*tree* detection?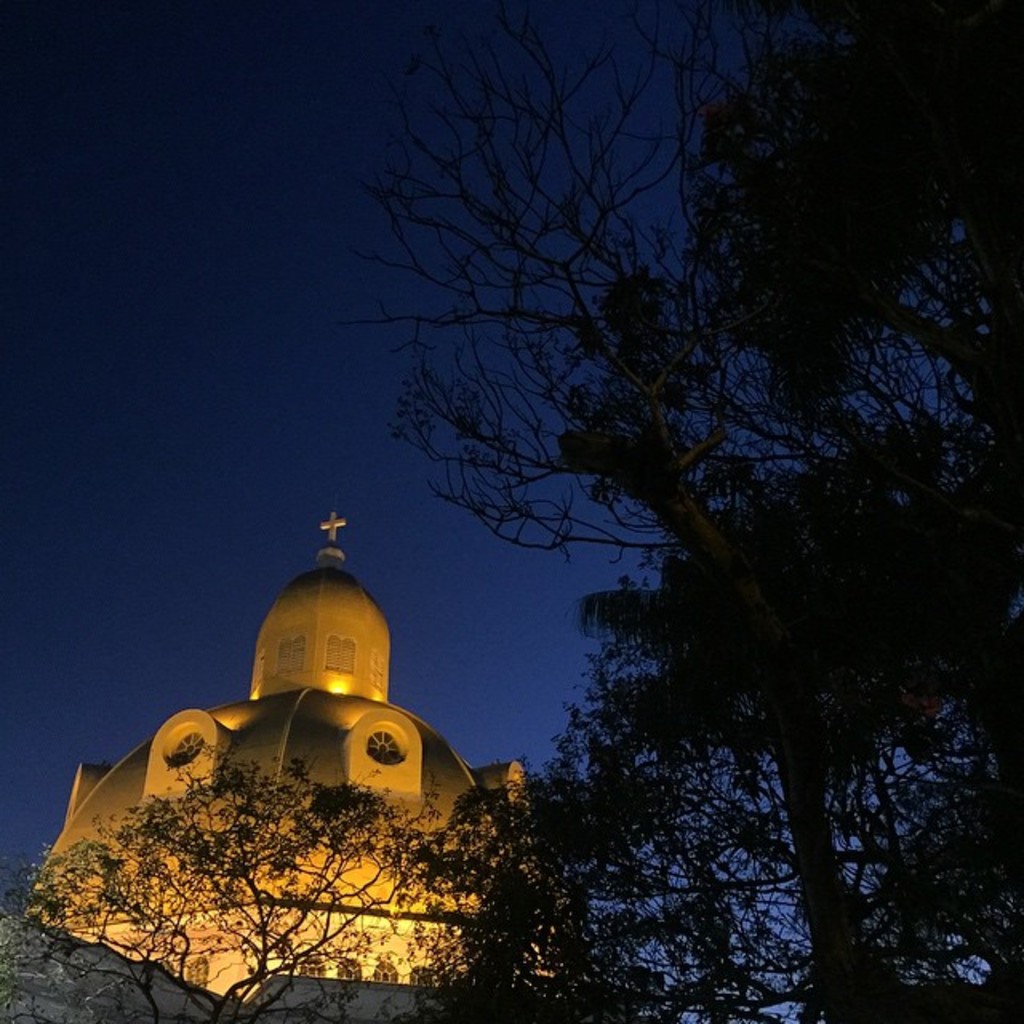
pyautogui.locateOnScreen(0, 749, 547, 1022)
